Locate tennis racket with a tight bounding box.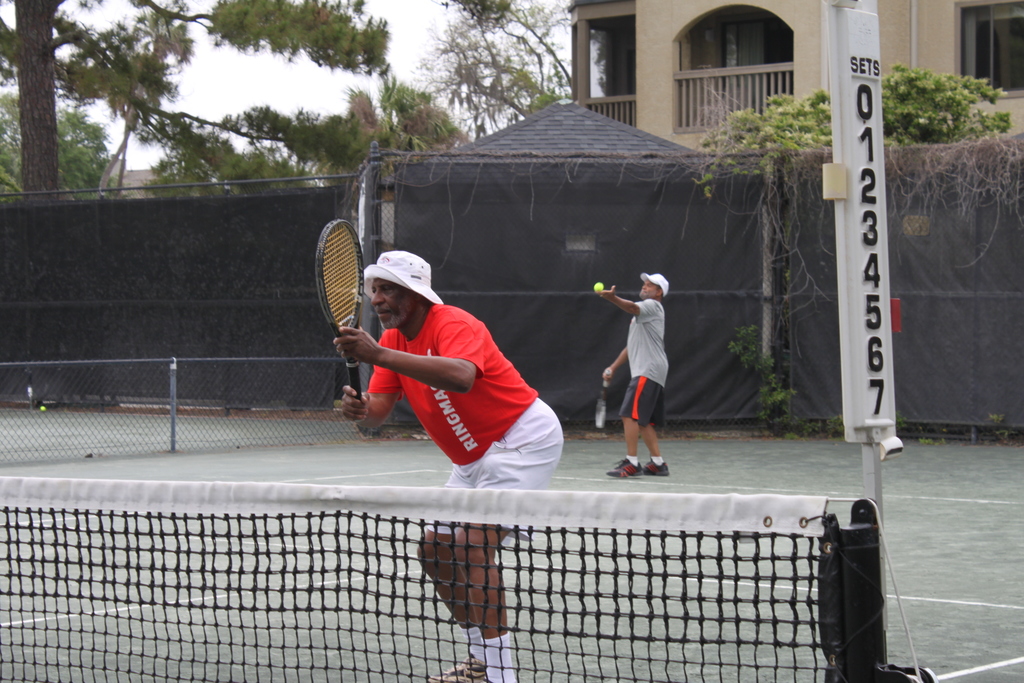
{"x1": 594, "y1": 367, "x2": 612, "y2": 431}.
